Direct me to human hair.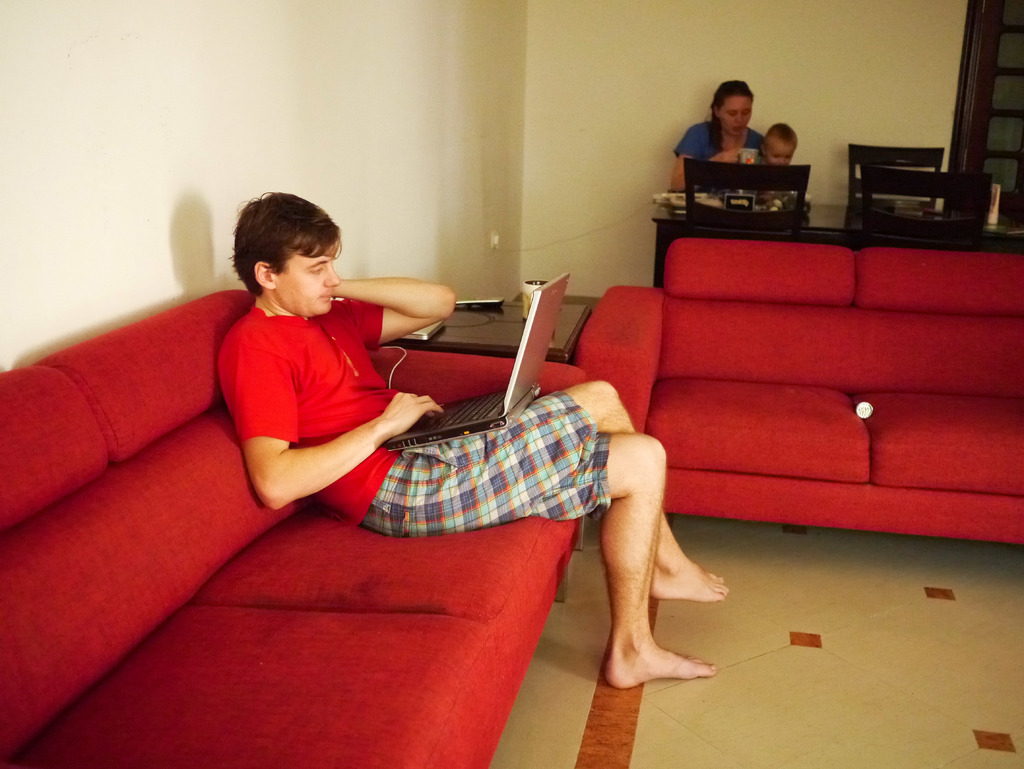
Direction: 237/187/351/312.
